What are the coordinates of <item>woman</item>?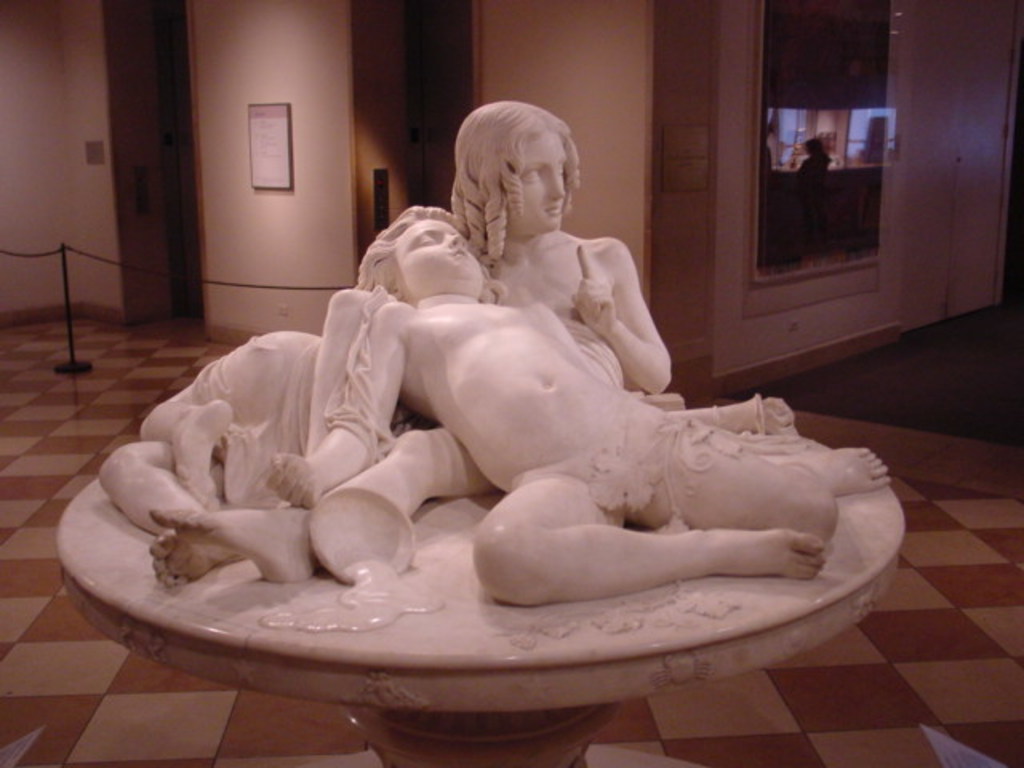
bbox(342, 93, 722, 496).
